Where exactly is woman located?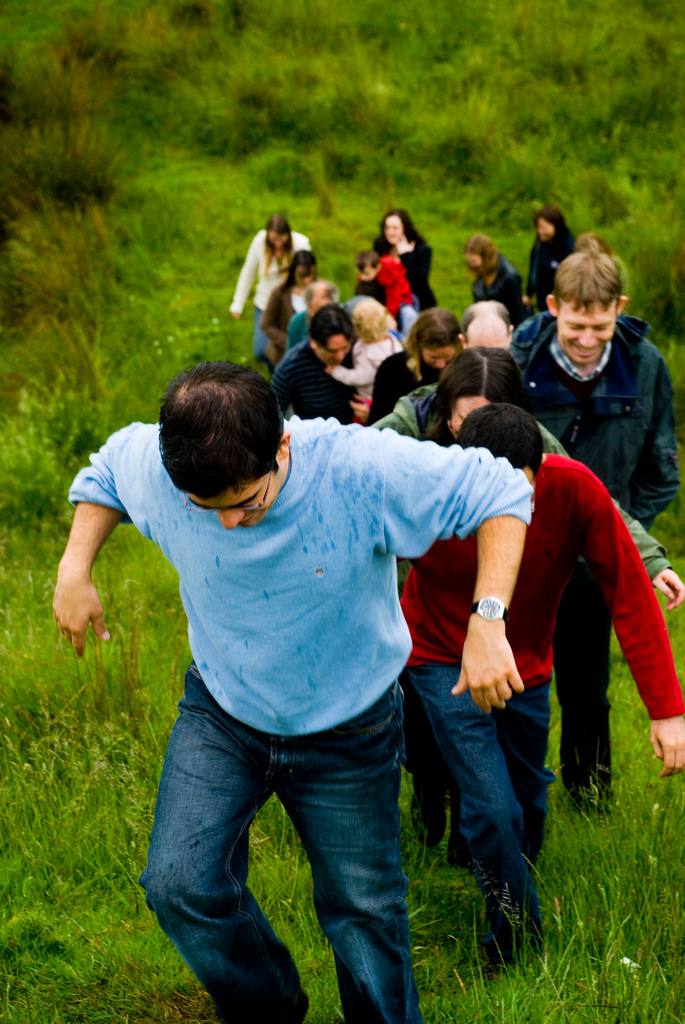
Its bounding box is <box>255,248,330,369</box>.
